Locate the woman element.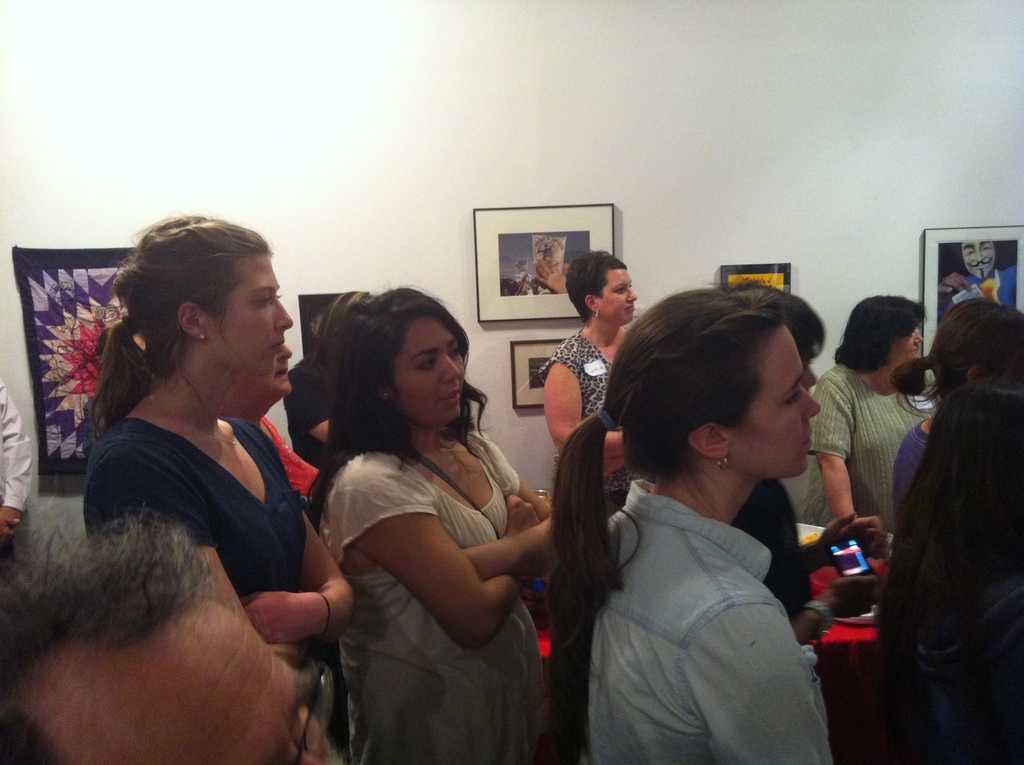
Element bbox: bbox=[538, 248, 639, 514].
